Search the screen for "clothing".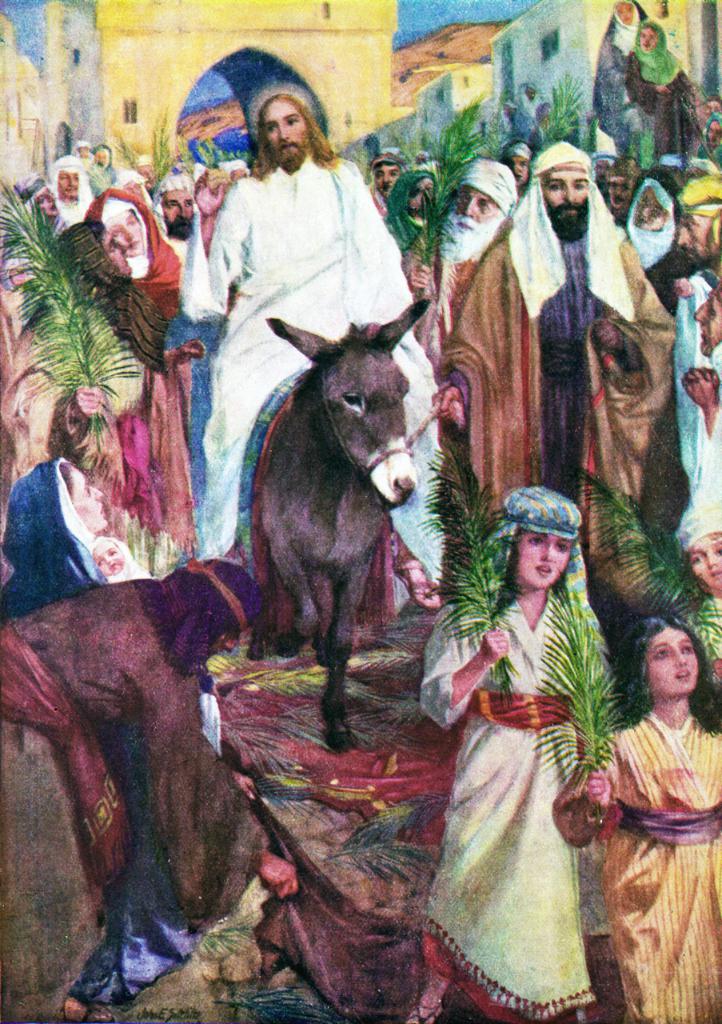
Found at BBox(393, 174, 425, 245).
